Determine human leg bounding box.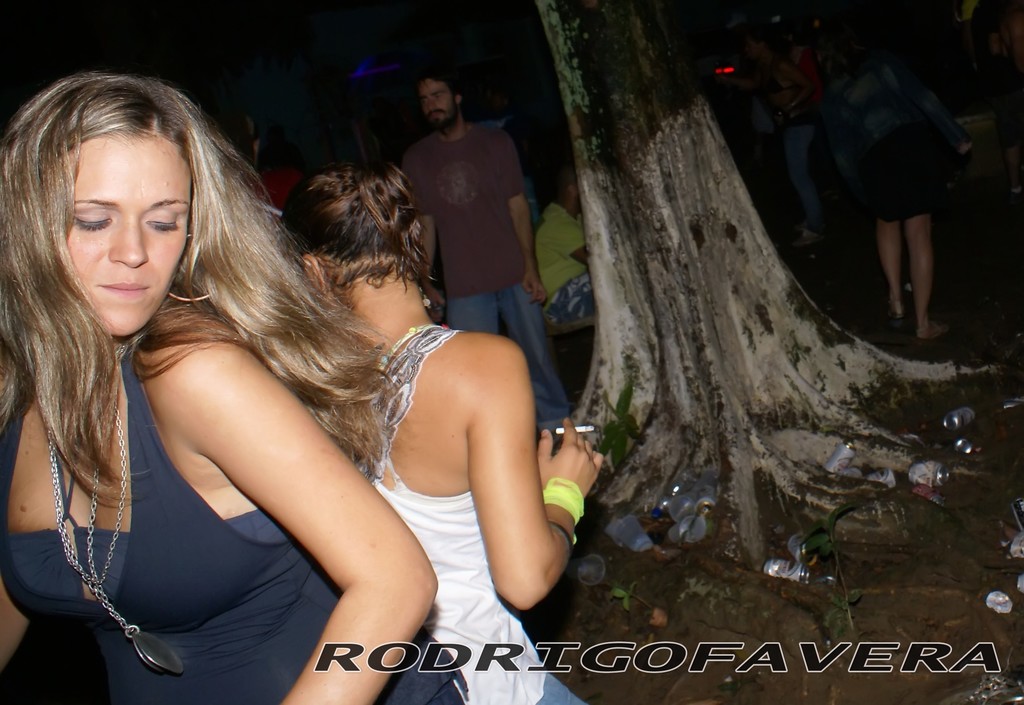
Determined: 499:296:577:430.
